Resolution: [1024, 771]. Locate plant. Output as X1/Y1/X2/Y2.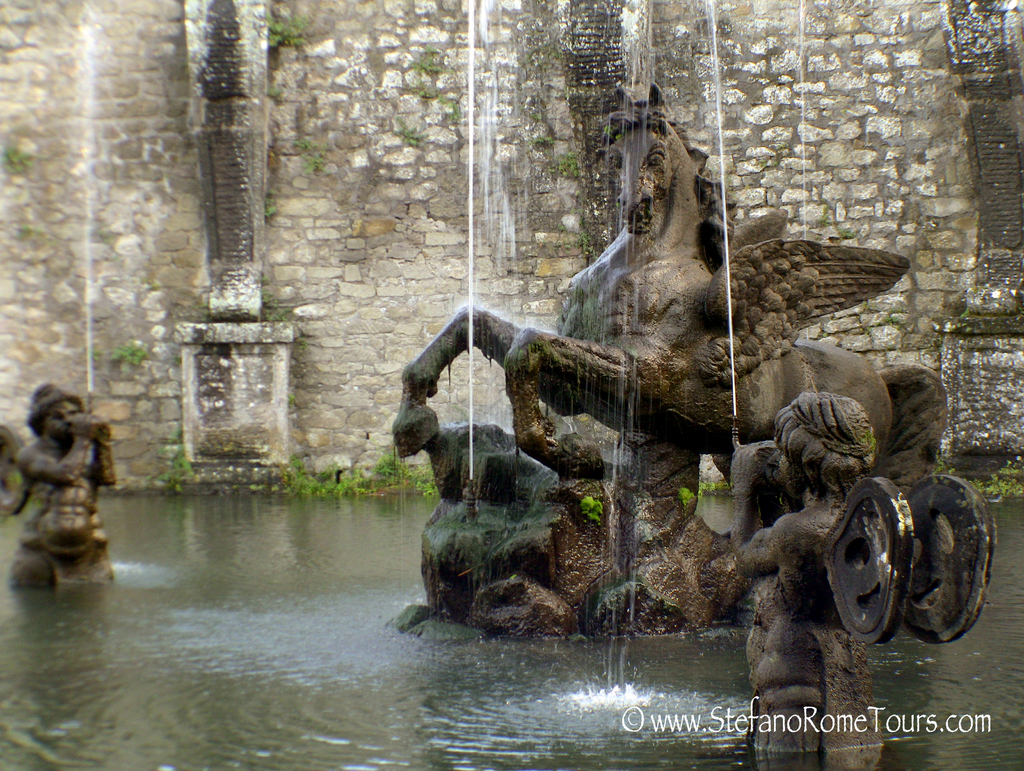
934/444/959/483.
